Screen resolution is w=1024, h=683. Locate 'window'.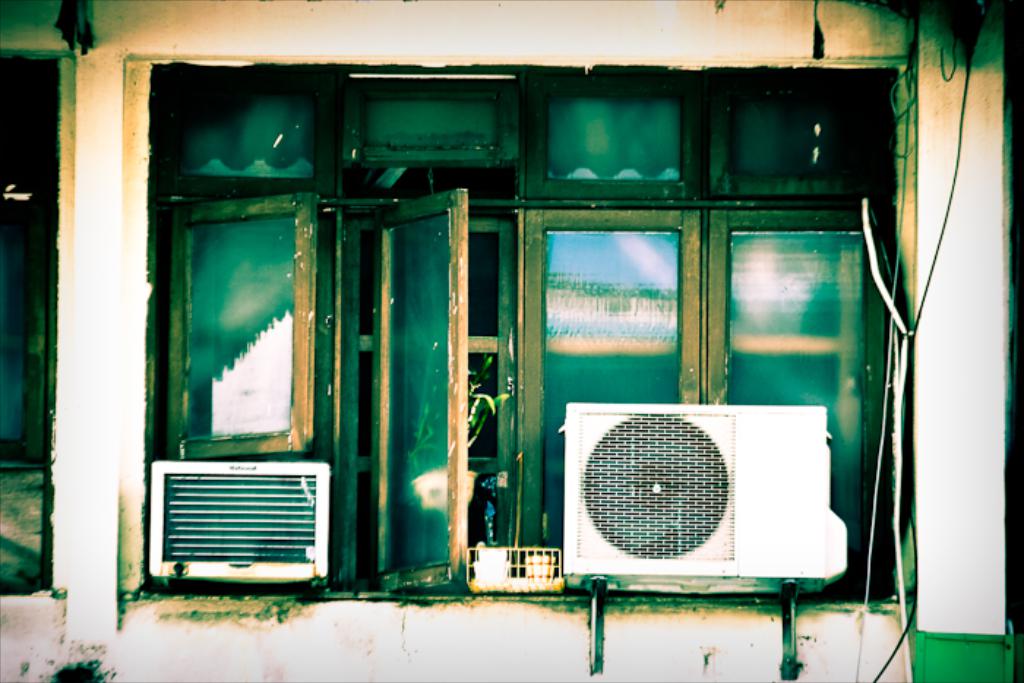
BBox(332, 200, 540, 559).
